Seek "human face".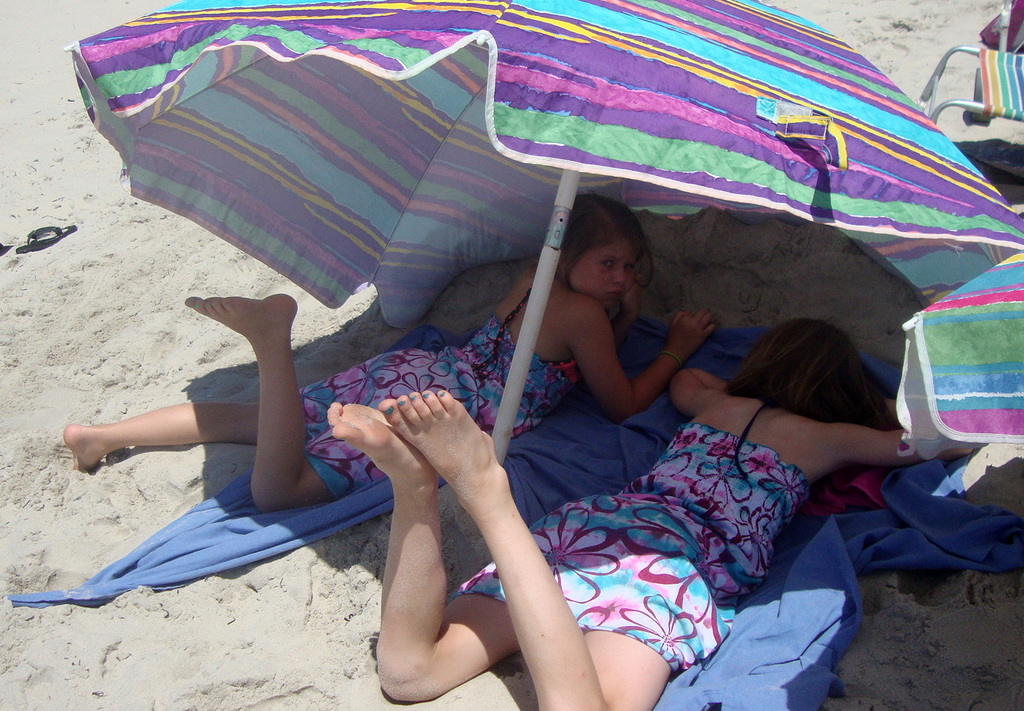
x1=568 y1=242 x2=638 y2=309.
